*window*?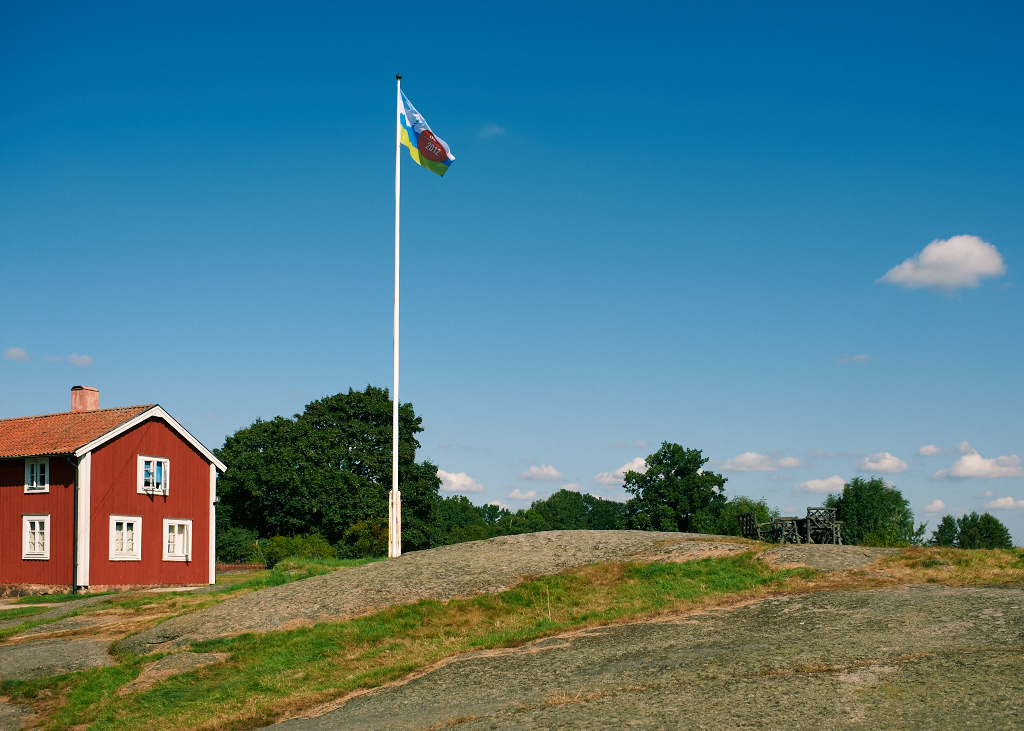
138,455,171,496
